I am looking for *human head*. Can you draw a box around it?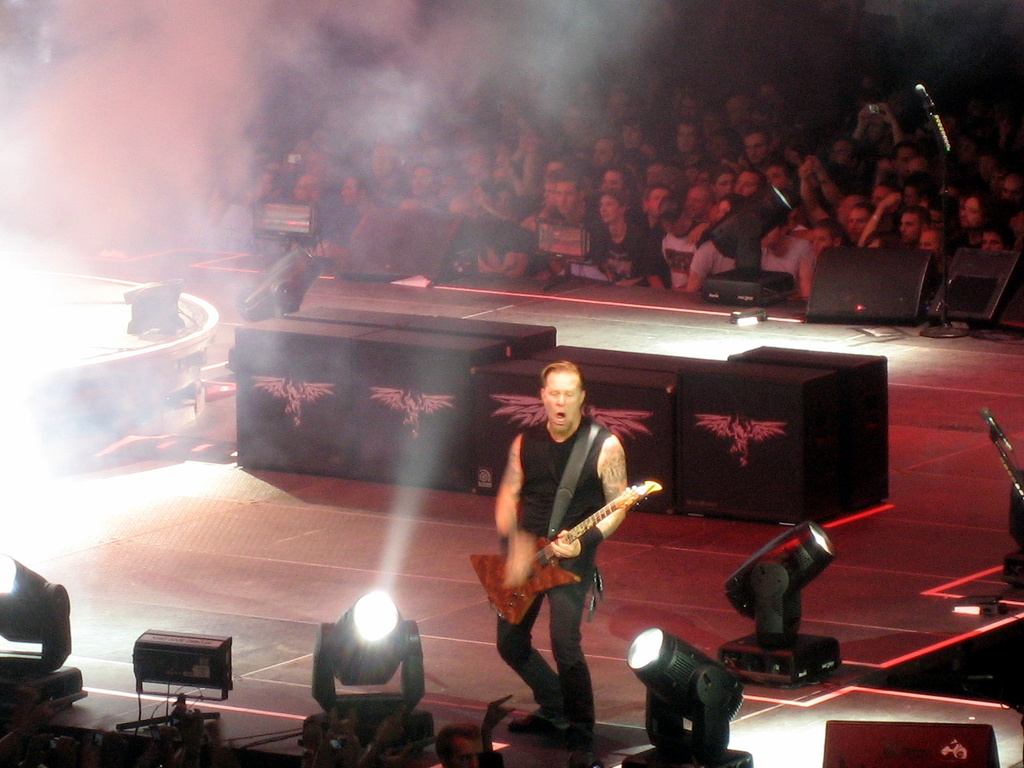
Sure, the bounding box is (left=593, top=134, right=624, bottom=172).
